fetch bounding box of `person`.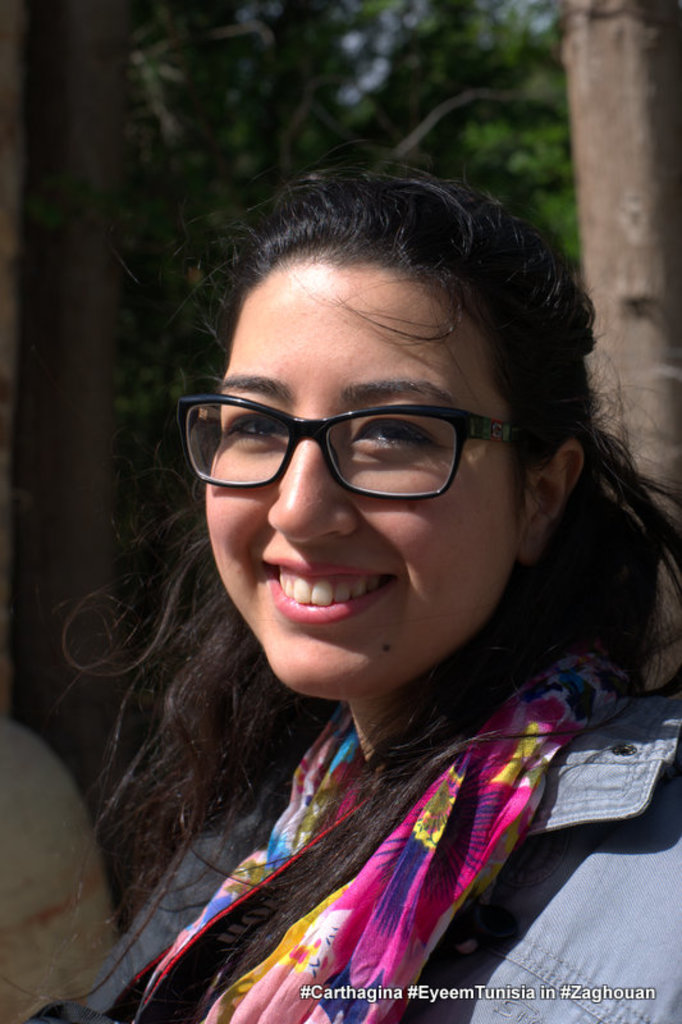
Bbox: <box>27,166,681,1023</box>.
